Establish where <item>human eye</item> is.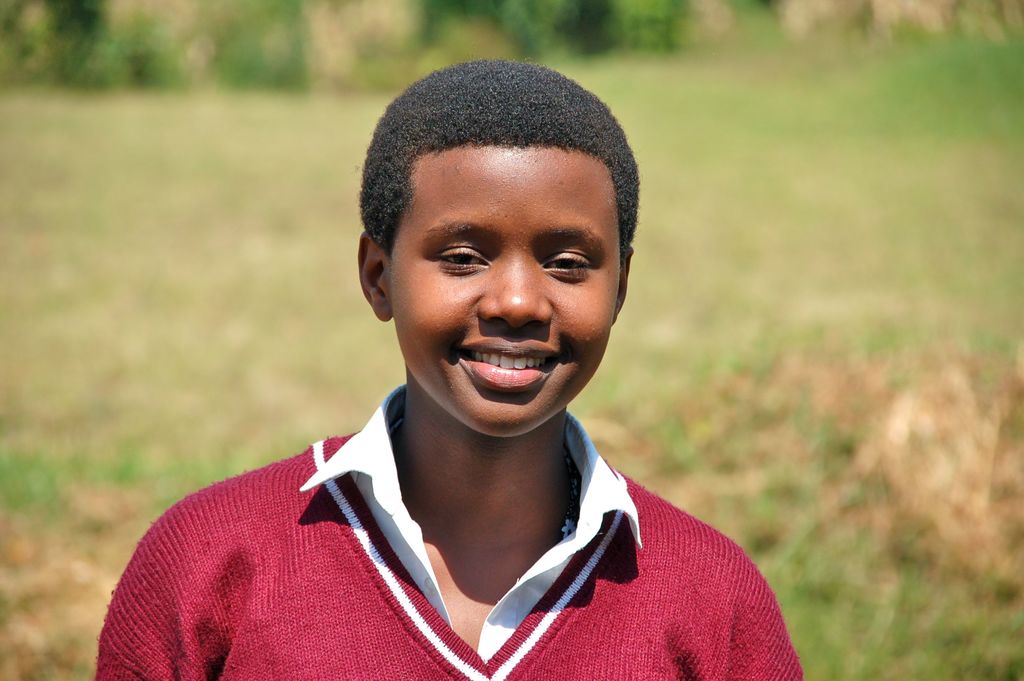
Established at BBox(539, 247, 596, 279).
